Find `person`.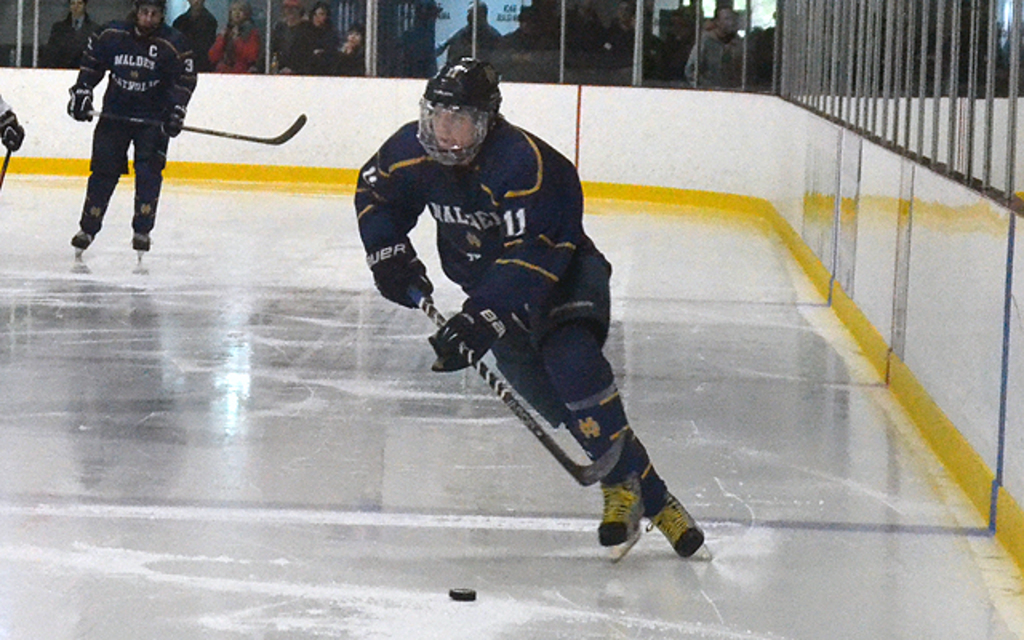
Rect(362, 61, 688, 576).
